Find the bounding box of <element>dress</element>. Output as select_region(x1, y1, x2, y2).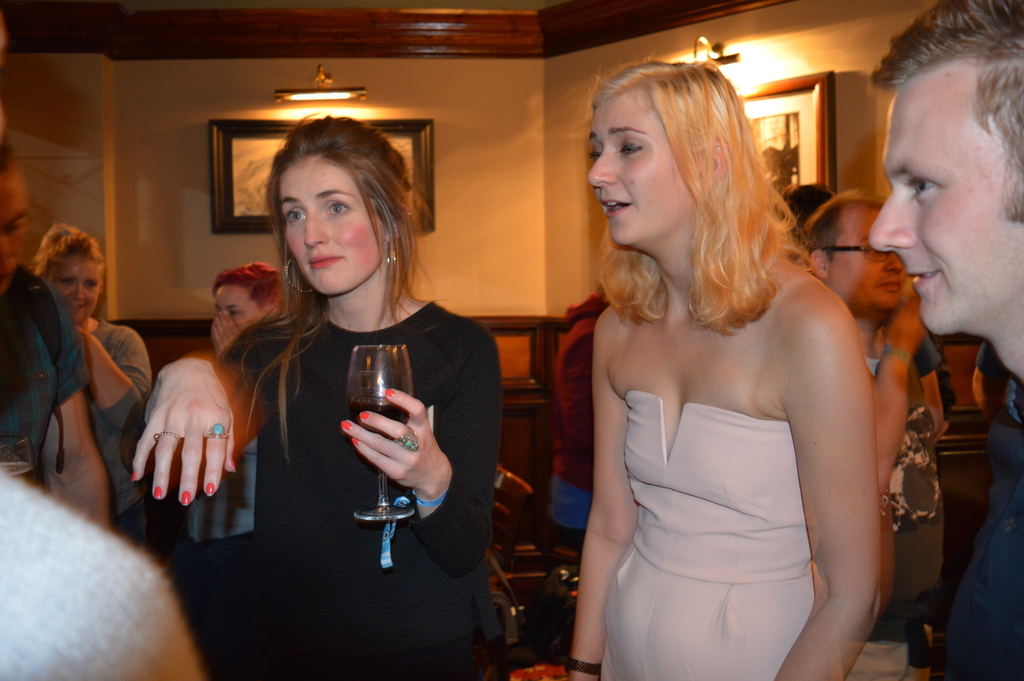
select_region(600, 398, 821, 675).
